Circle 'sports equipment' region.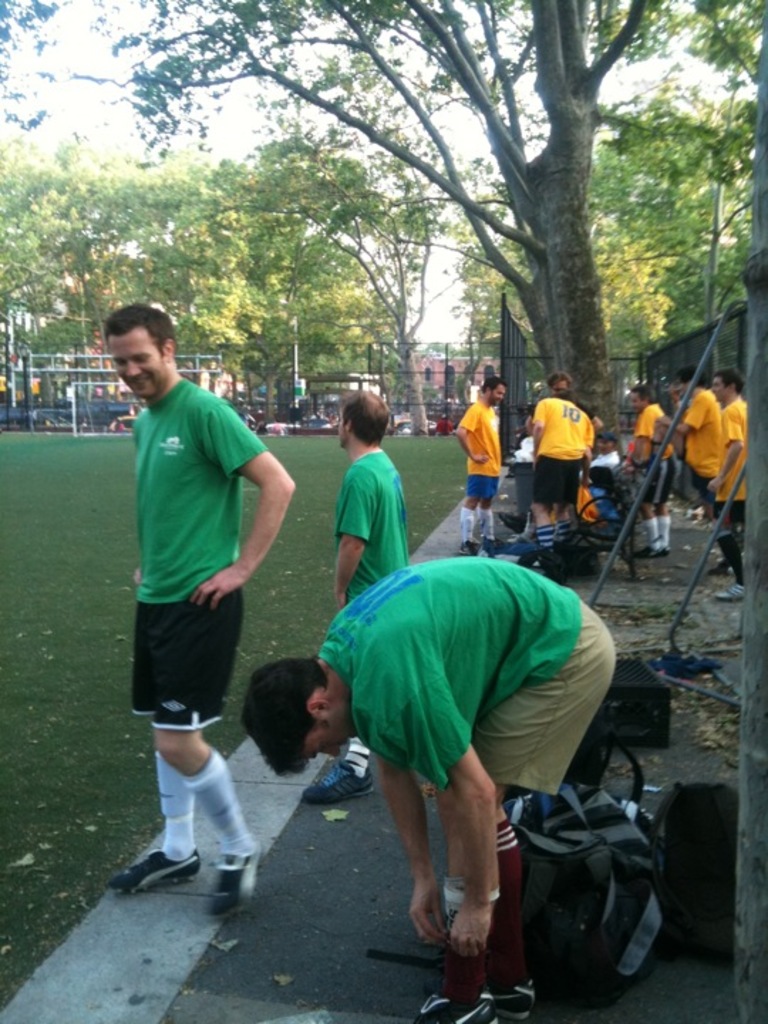
Region: (331, 447, 411, 607).
